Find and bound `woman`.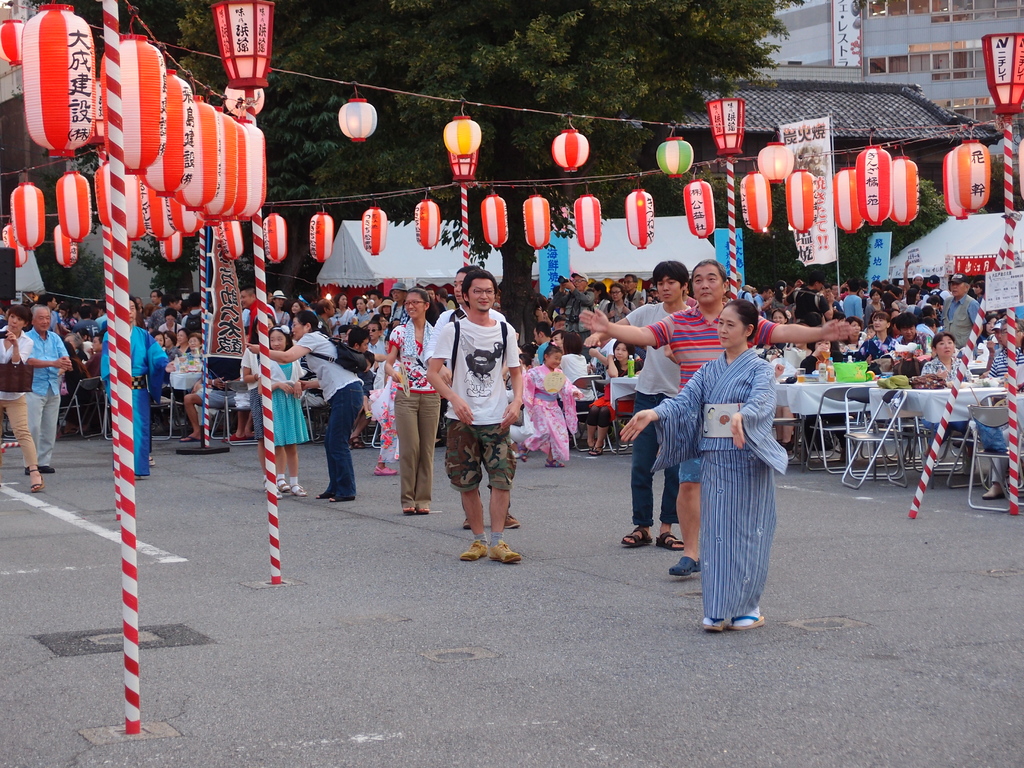
Bound: box(865, 289, 884, 325).
